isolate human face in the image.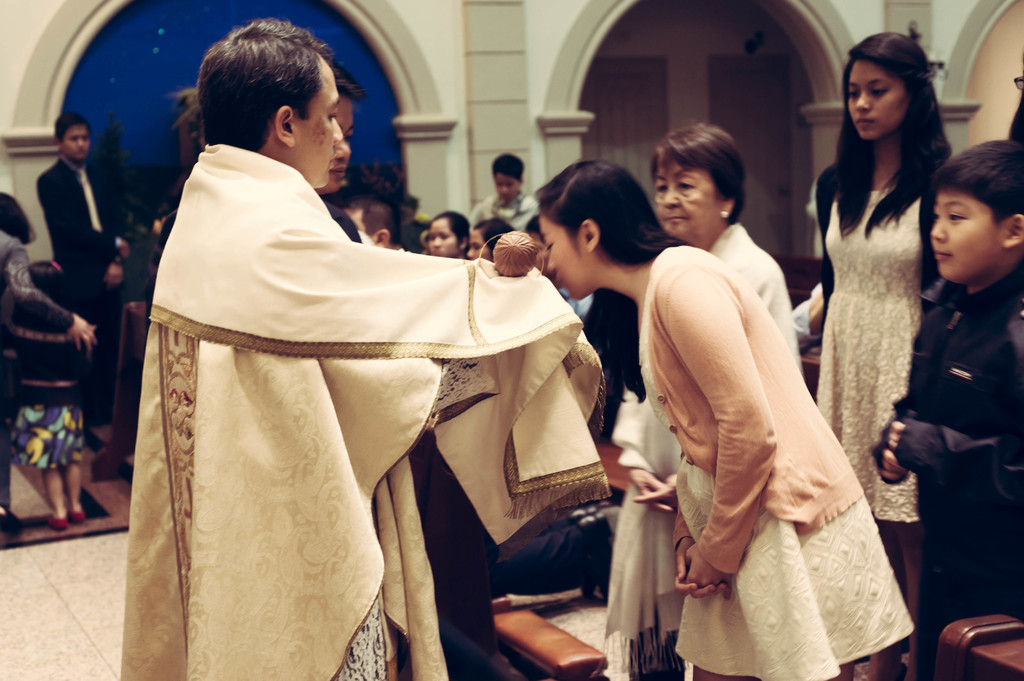
Isolated region: x1=847 y1=53 x2=906 y2=141.
